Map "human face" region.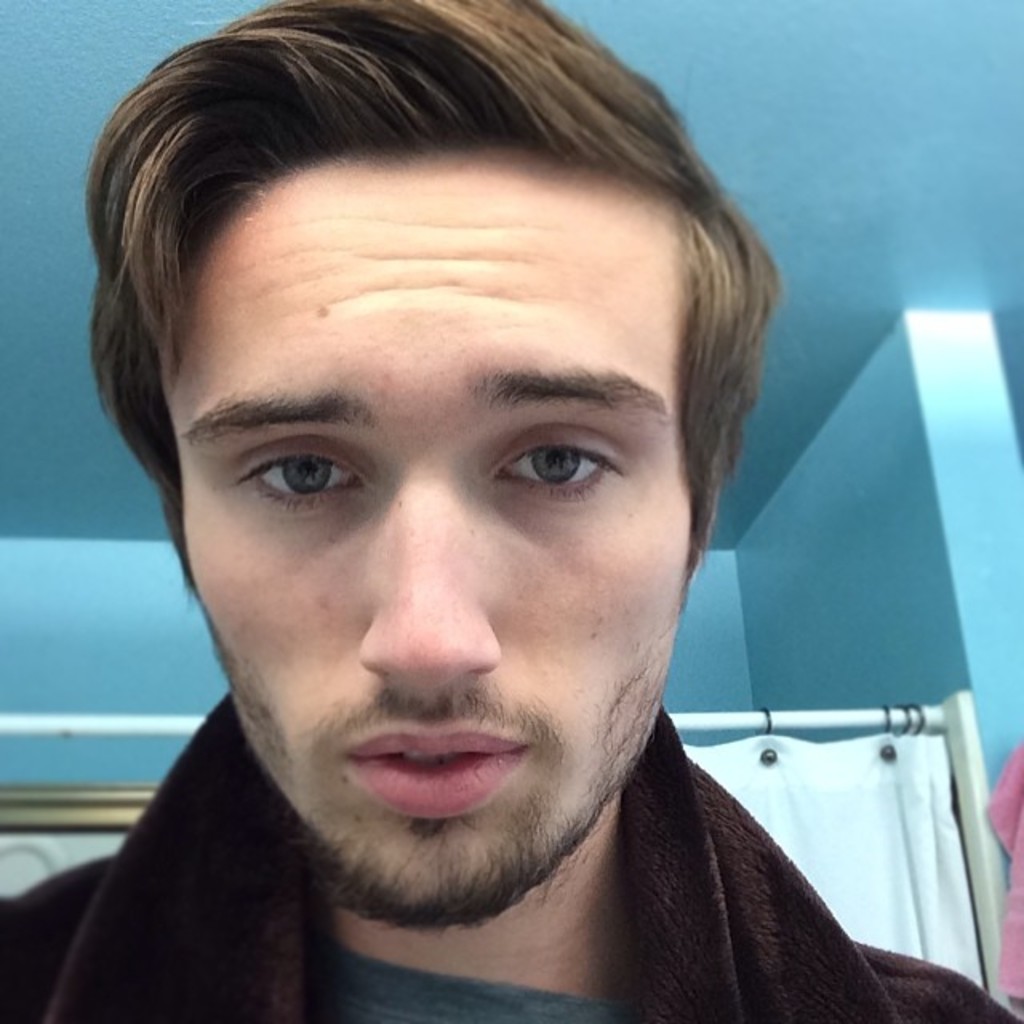
Mapped to pyautogui.locateOnScreen(166, 157, 694, 923).
